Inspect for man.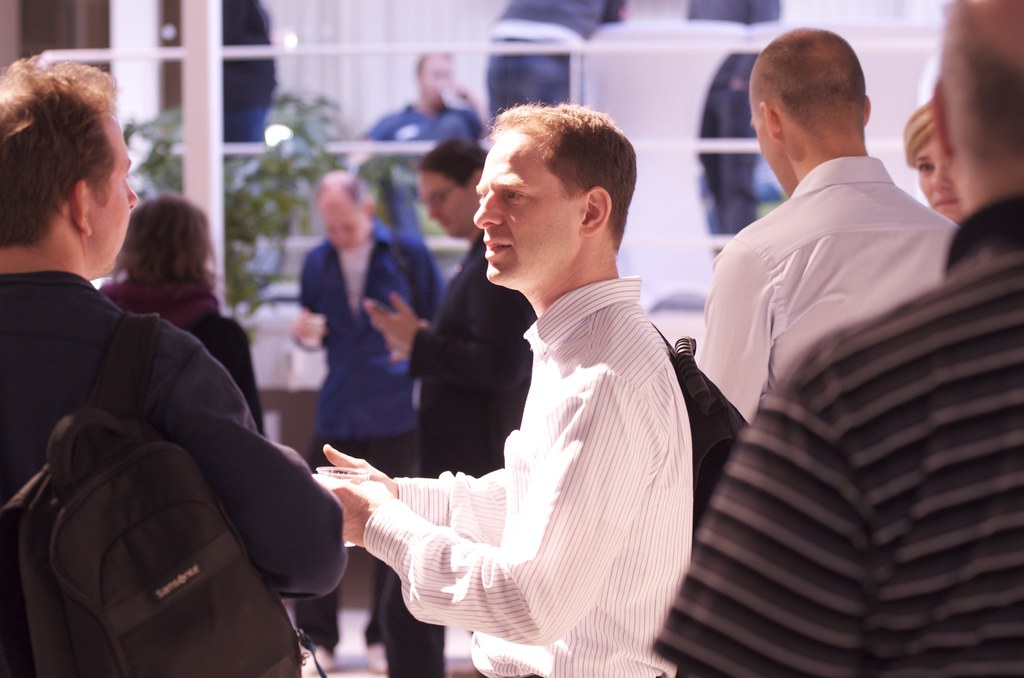
Inspection: left=673, top=21, right=959, bottom=428.
